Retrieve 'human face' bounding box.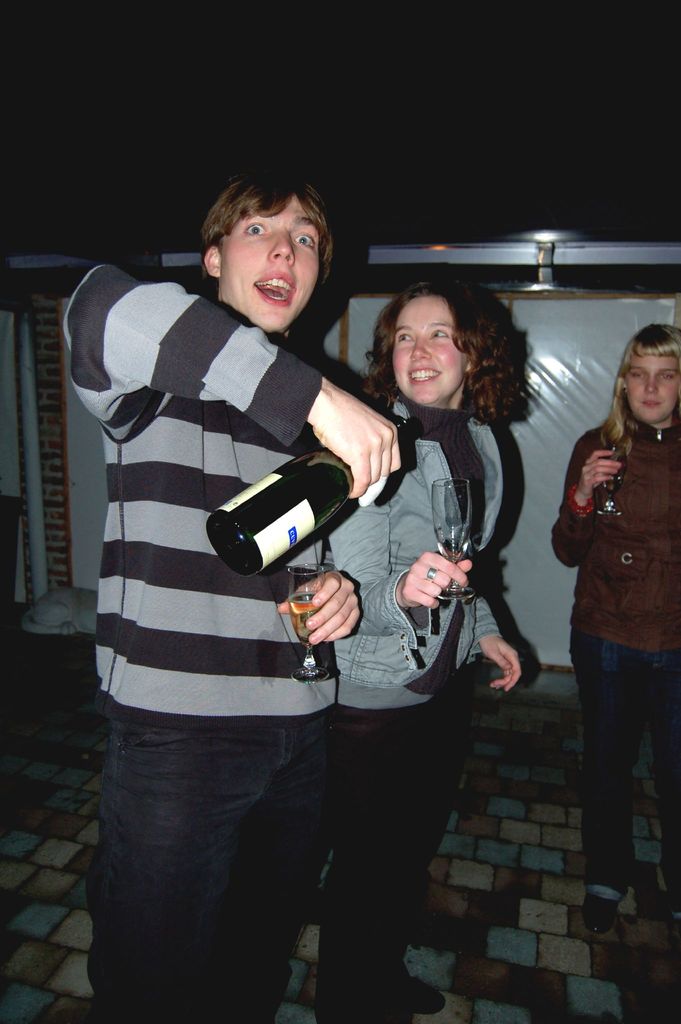
Bounding box: x1=220 y1=188 x2=322 y2=328.
